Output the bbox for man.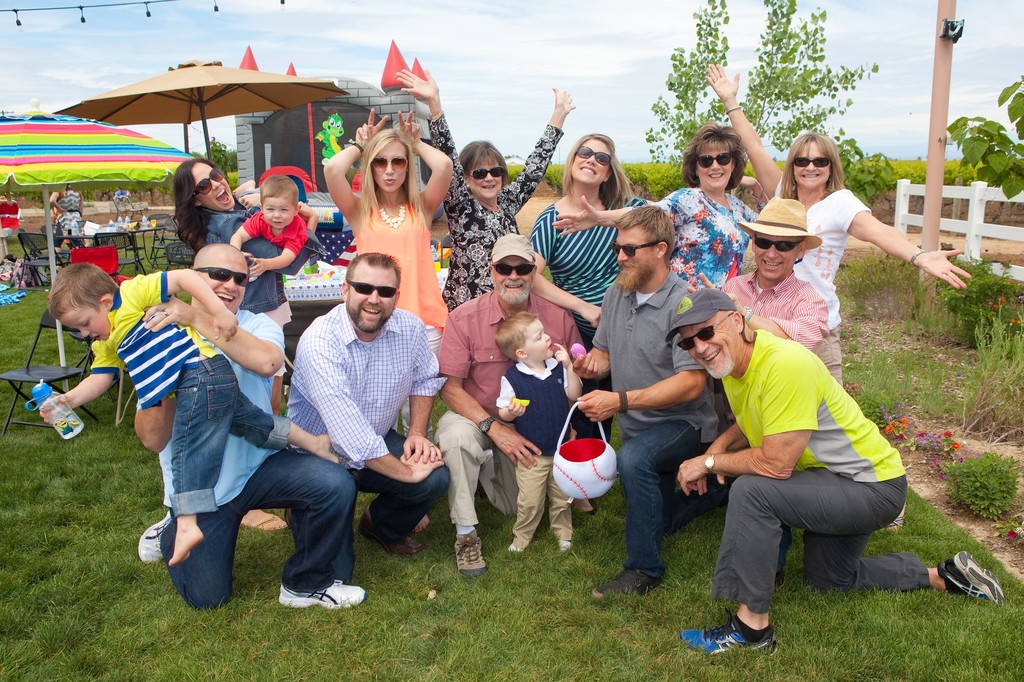
[284,253,454,583].
